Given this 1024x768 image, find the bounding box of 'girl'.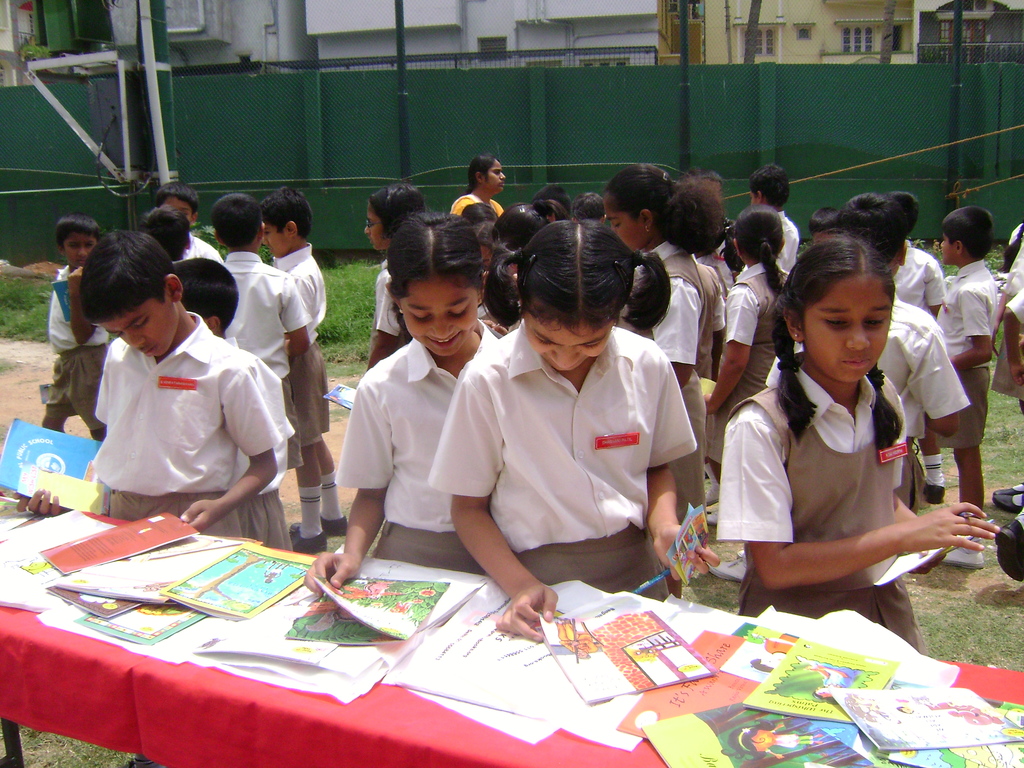
select_region(707, 204, 790, 470).
